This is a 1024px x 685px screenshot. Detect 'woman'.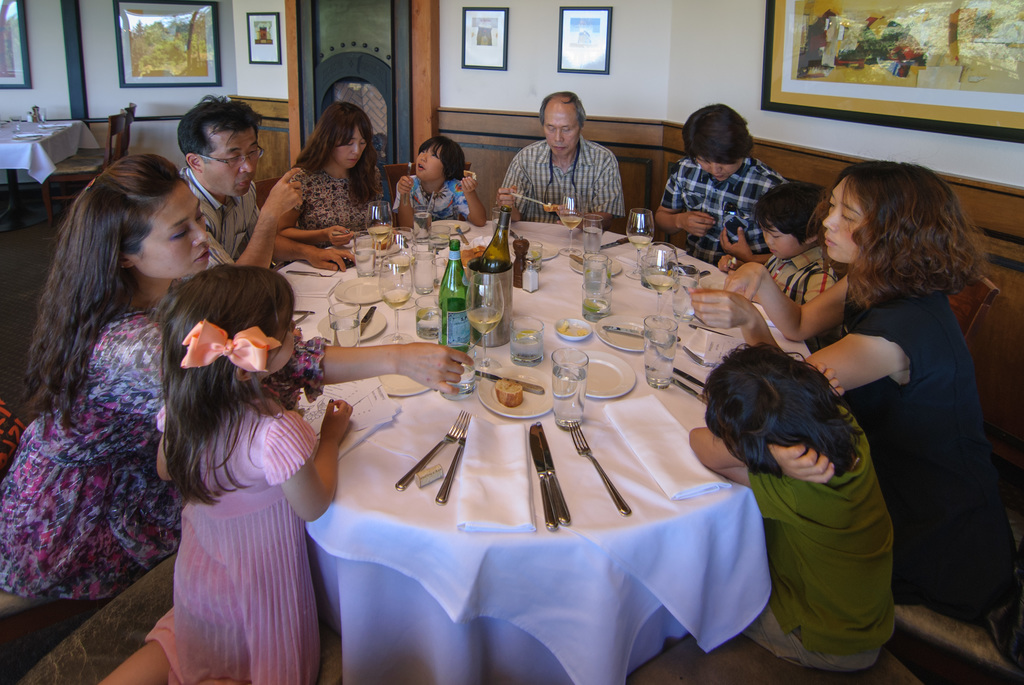
[656,104,786,268].
